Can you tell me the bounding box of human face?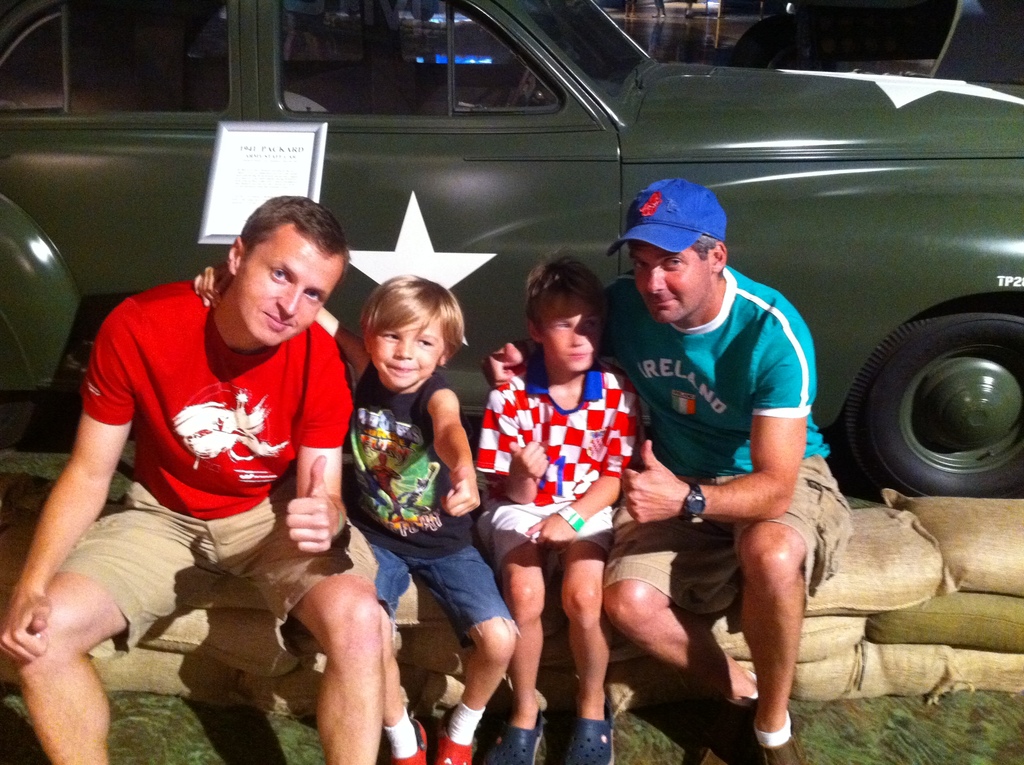
crop(632, 241, 709, 325).
